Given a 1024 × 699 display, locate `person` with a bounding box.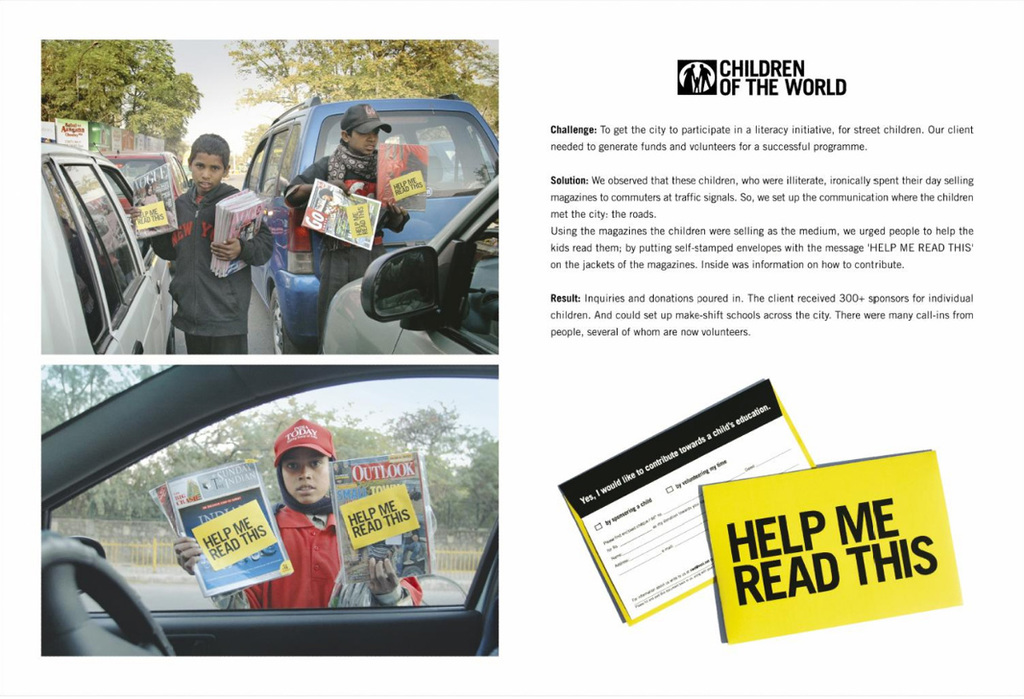
Located: select_region(239, 405, 346, 644).
